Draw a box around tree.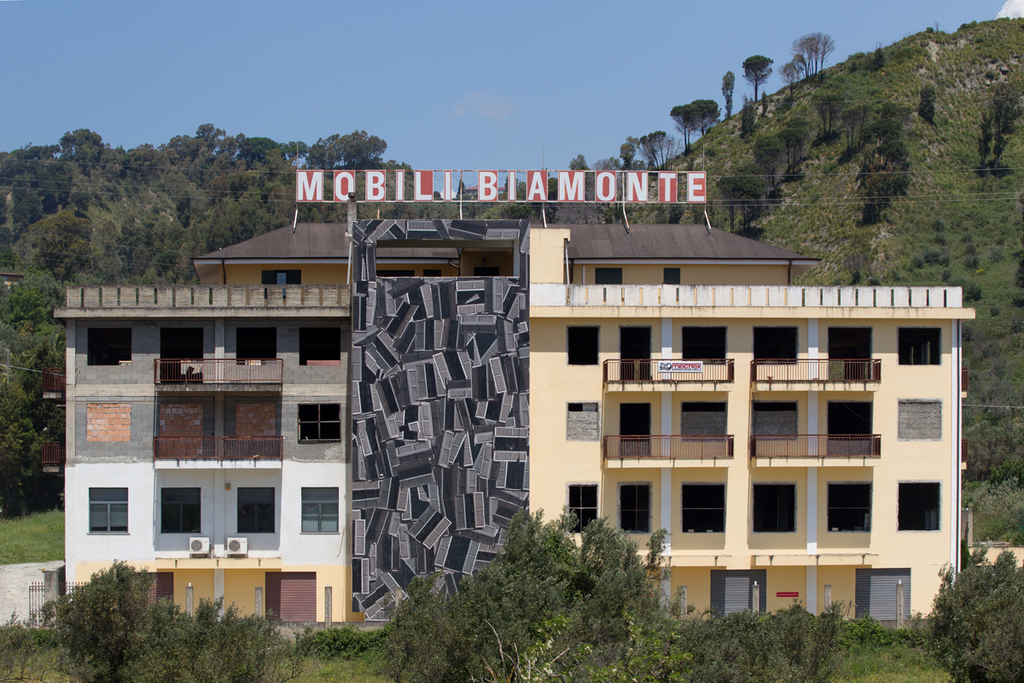
detection(918, 546, 1023, 682).
